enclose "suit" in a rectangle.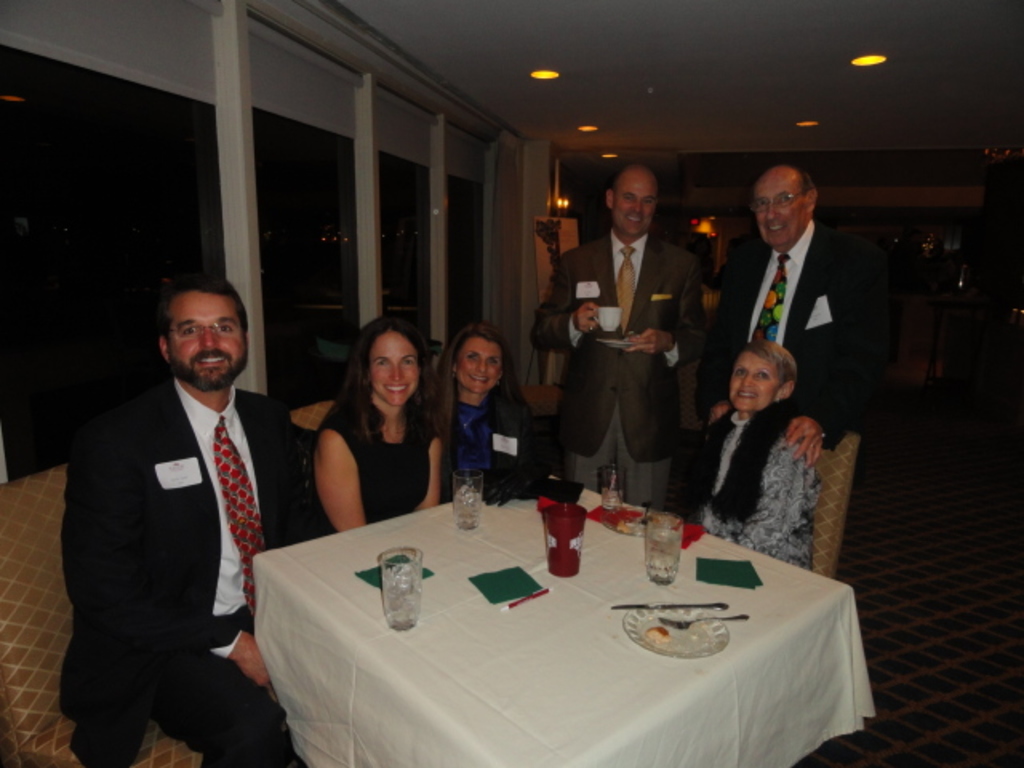
box=[707, 218, 890, 448].
